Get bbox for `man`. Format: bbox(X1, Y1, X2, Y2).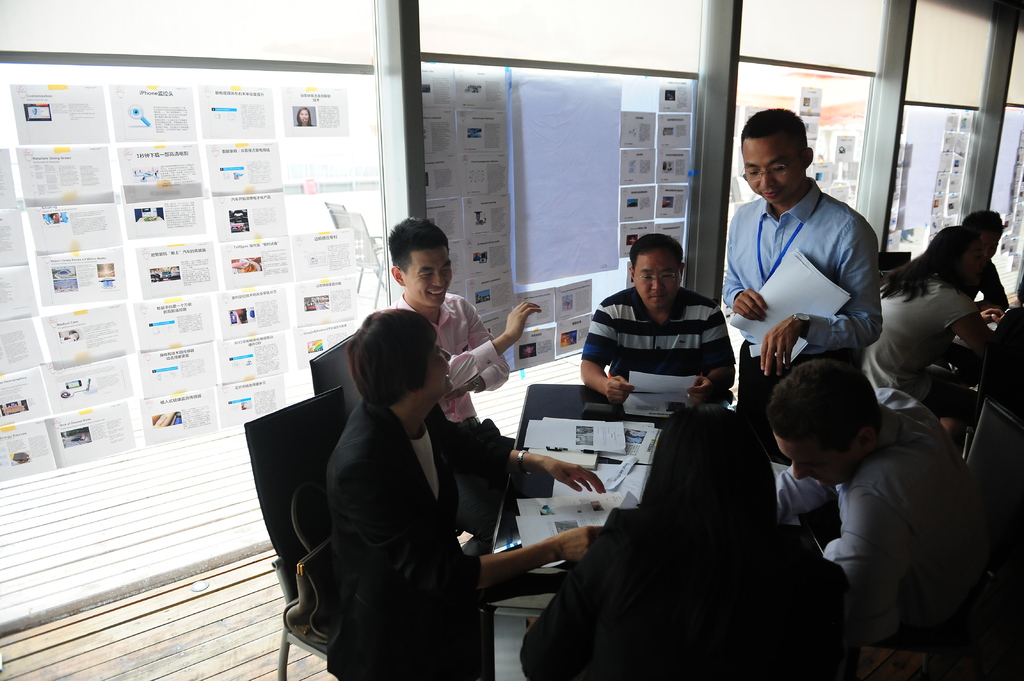
bbox(576, 233, 740, 408).
